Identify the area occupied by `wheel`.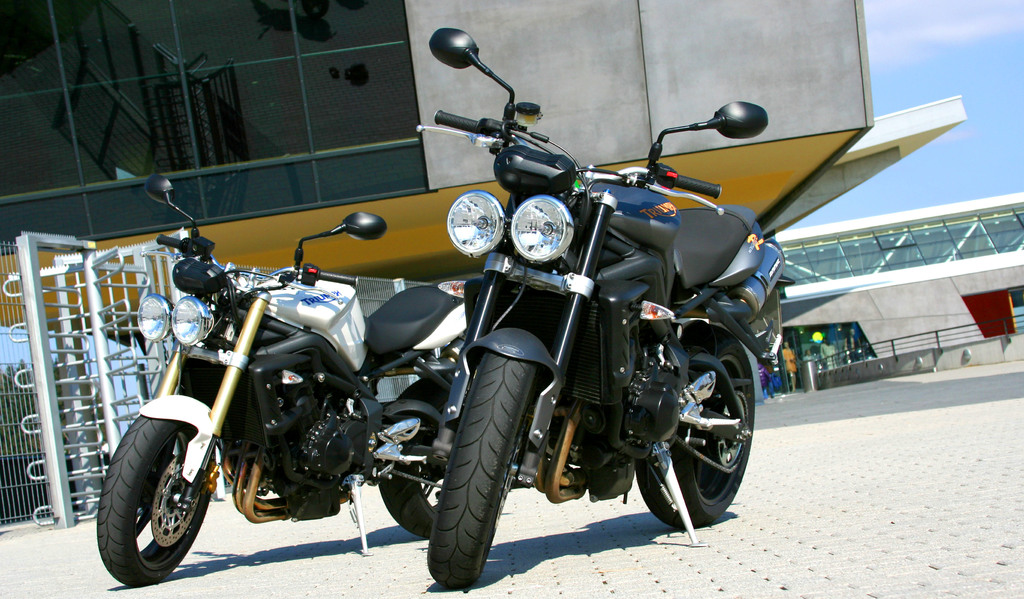
Area: [426, 352, 540, 584].
